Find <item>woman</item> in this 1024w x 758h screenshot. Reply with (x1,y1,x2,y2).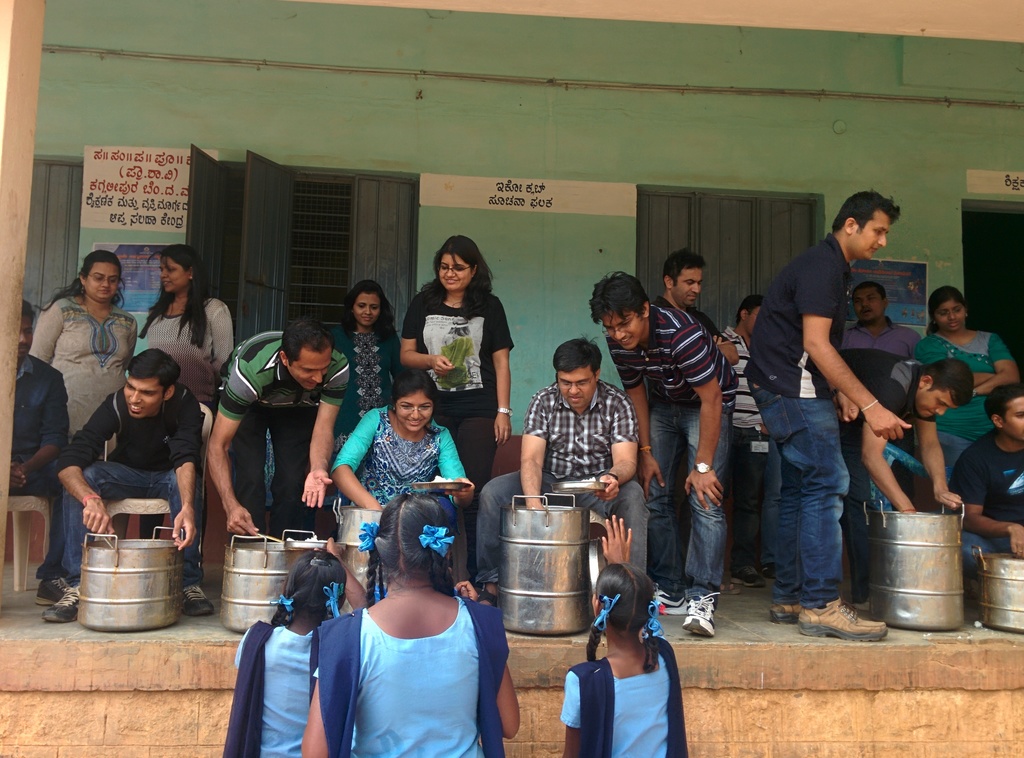
(330,278,404,510).
